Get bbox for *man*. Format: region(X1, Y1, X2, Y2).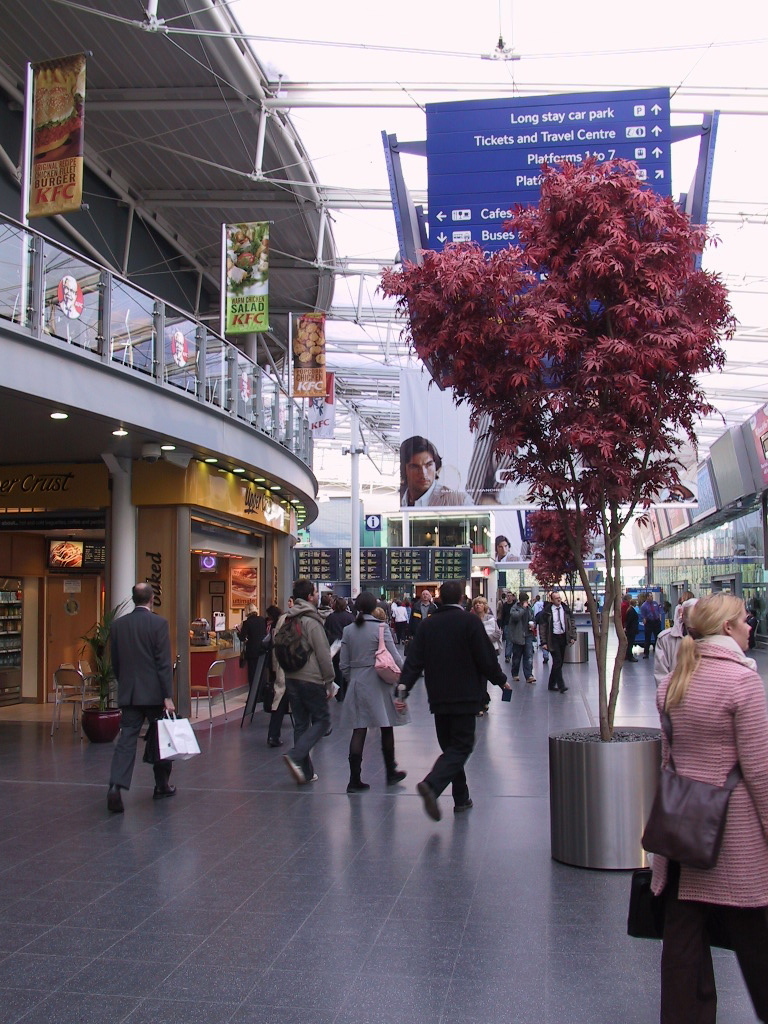
region(88, 576, 200, 819).
